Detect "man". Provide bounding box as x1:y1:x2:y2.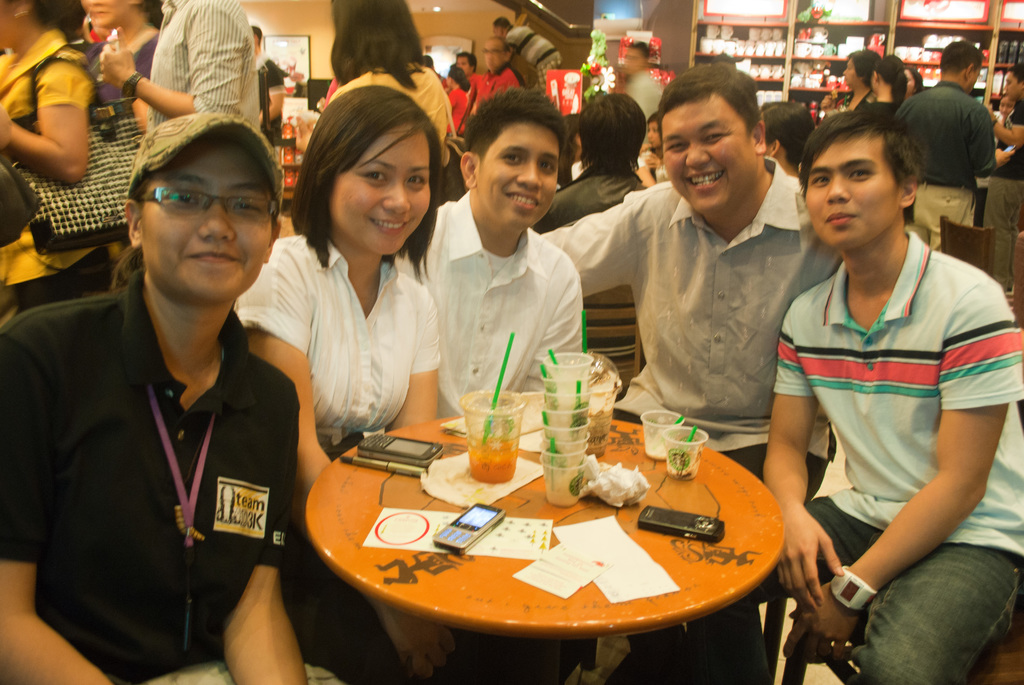
740:57:1004:684.
